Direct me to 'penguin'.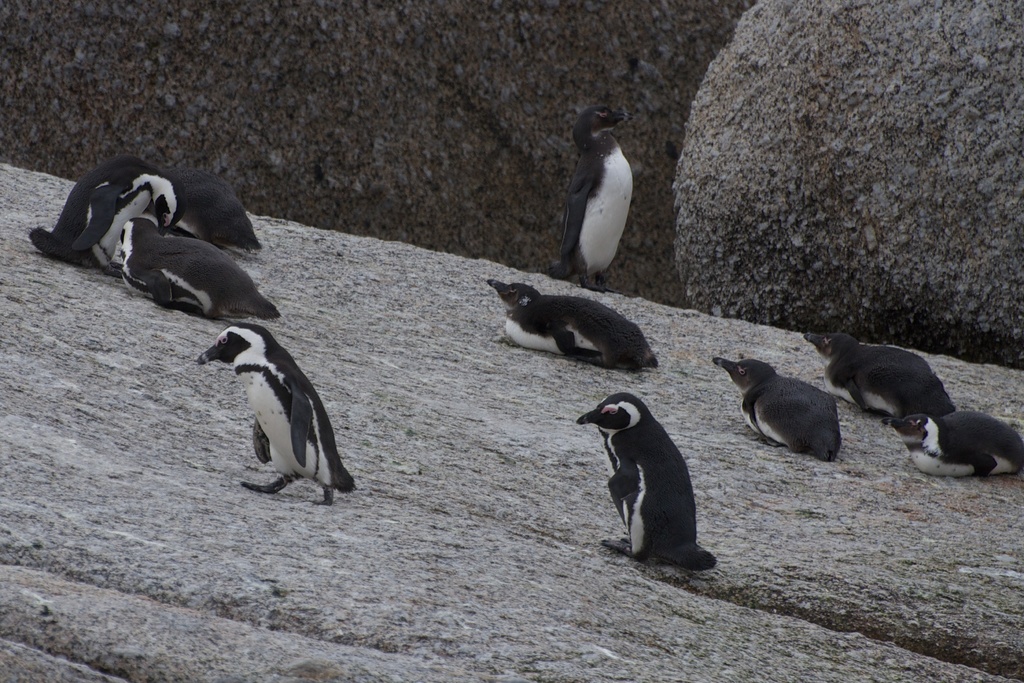
Direction: Rect(804, 331, 957, 429).
